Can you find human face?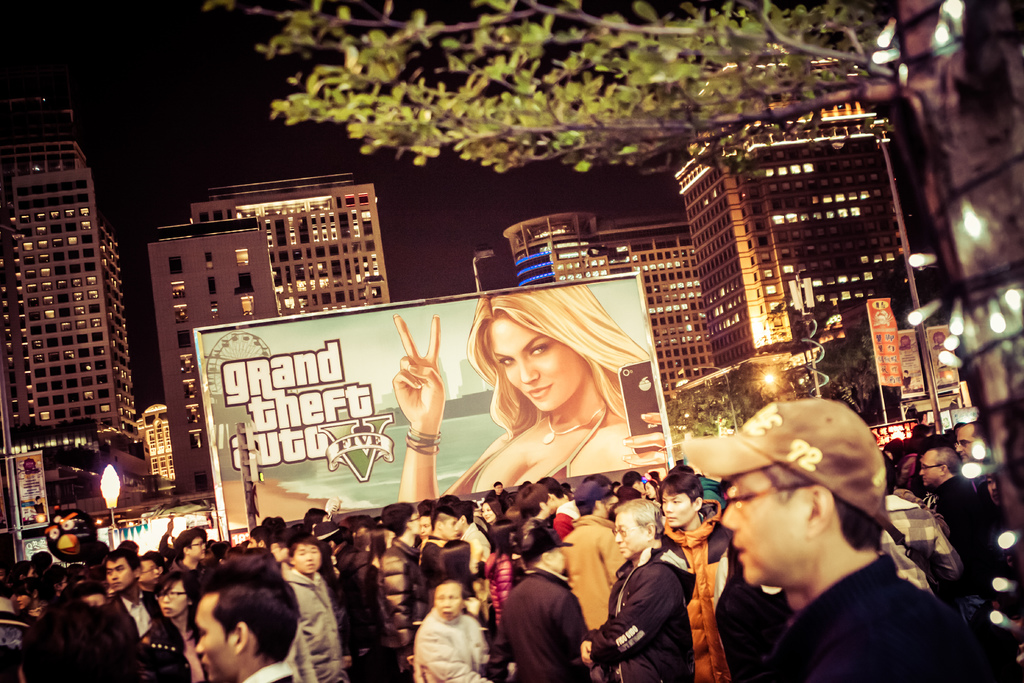
Yes, bounding box: BBox(664, 490, 685, 523).
